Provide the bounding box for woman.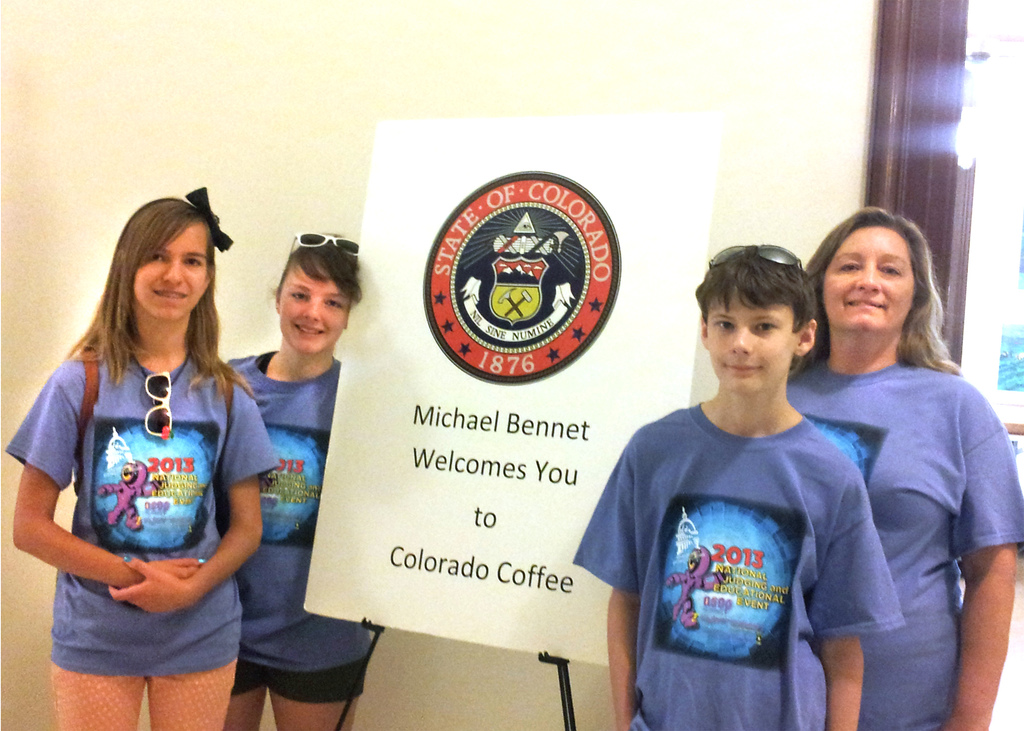
select_region(17, 178, 277, 719).
